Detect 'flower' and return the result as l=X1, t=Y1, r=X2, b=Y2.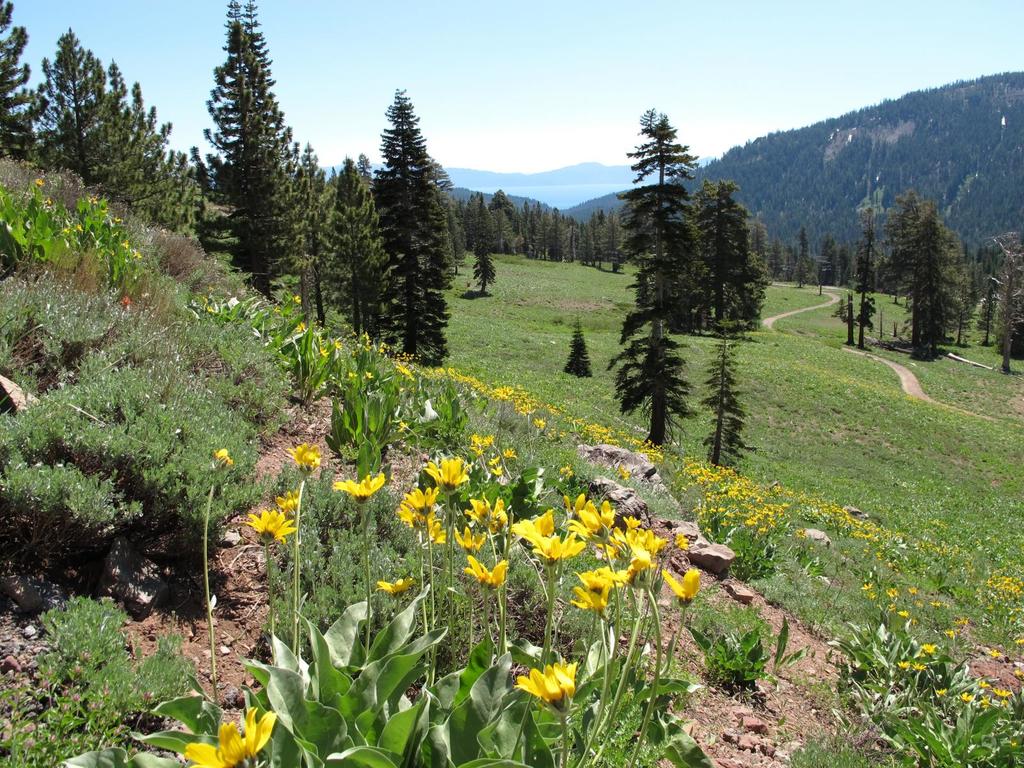
l=462, t=554, r=510, b=591.
